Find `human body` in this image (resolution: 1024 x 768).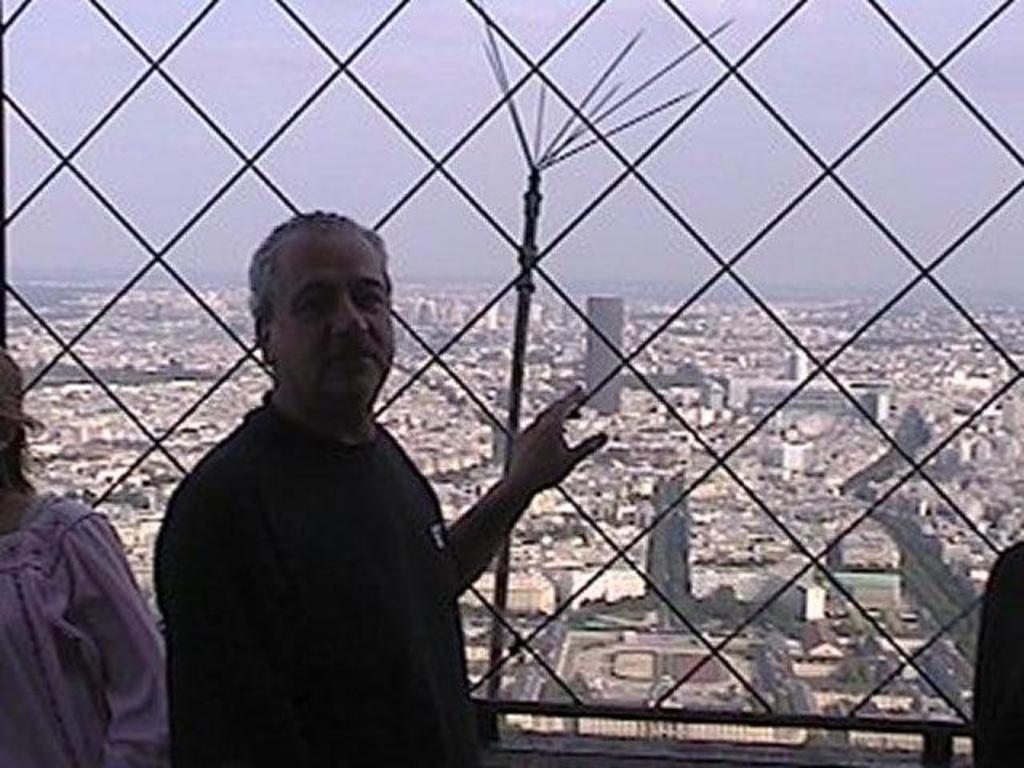
(0, 355, 166, 766).
